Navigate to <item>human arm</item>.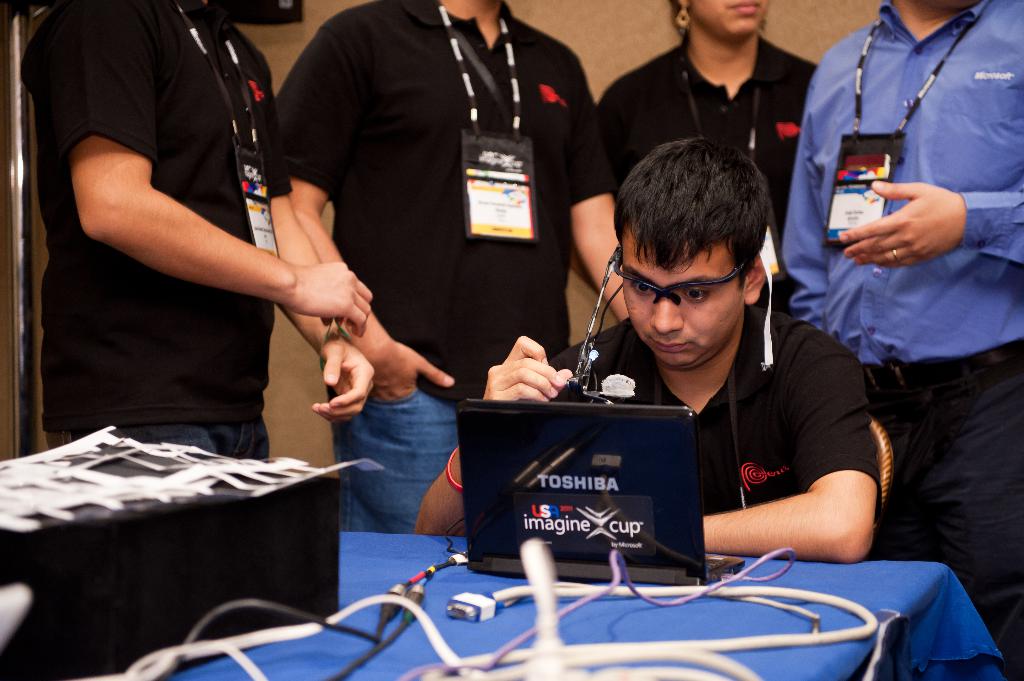
Navigation target: box(276, 21, 458, 402).
